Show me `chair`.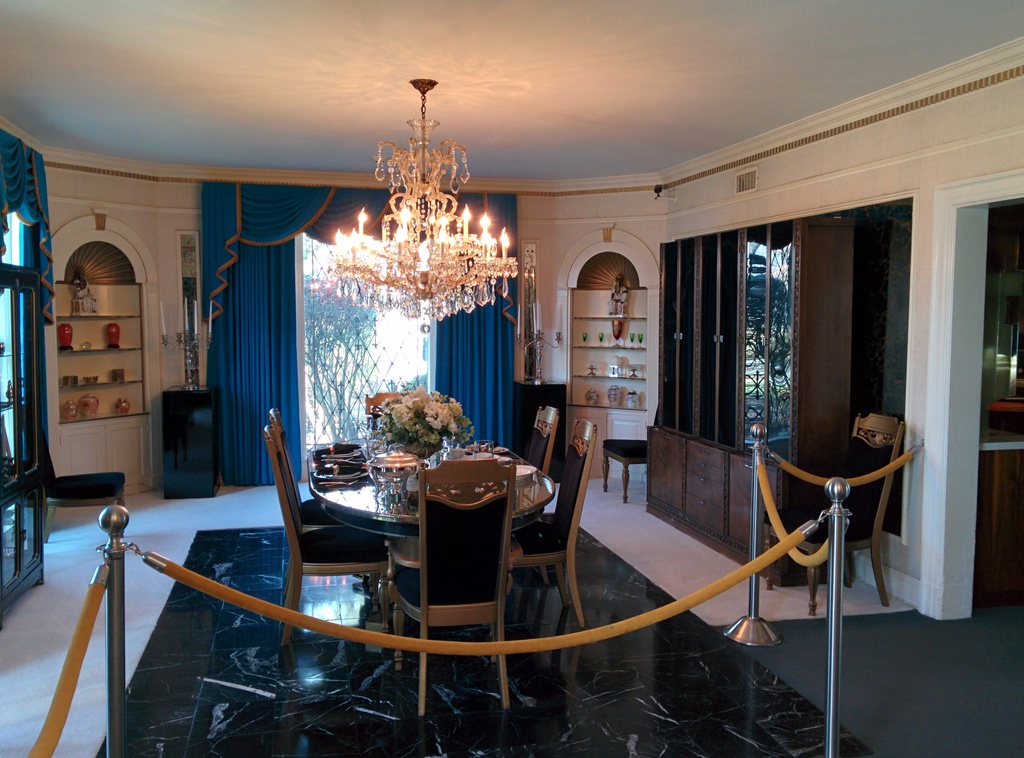
`chair` is here: <bbox>603, 408, 657, 499</bbox>.
